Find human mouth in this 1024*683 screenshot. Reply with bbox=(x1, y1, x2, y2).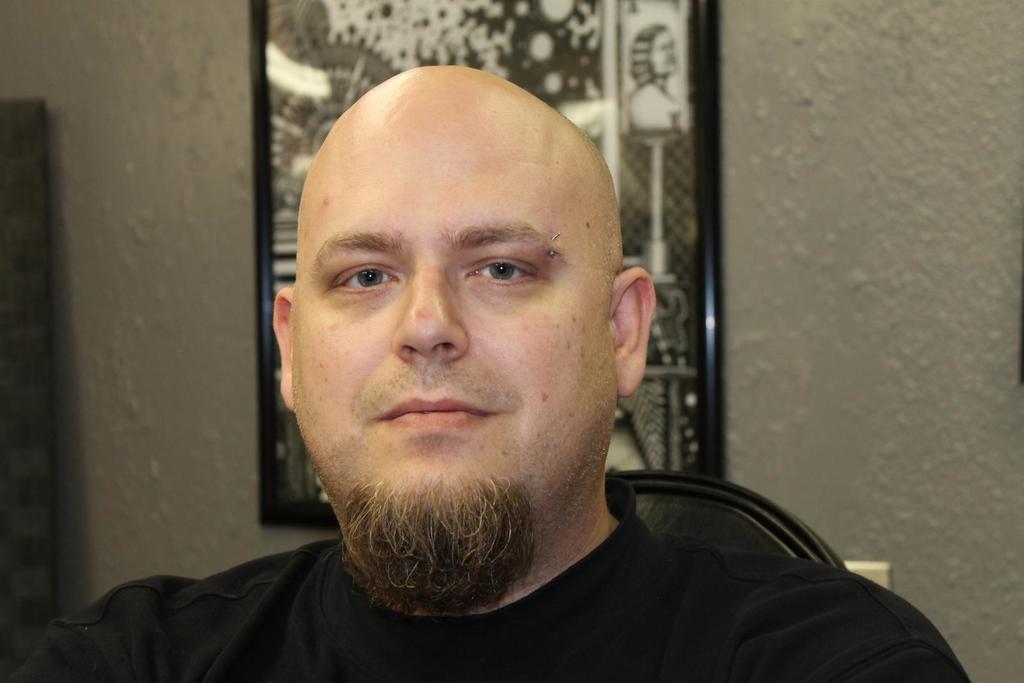
bbox=(378, 397, 498, 431).
